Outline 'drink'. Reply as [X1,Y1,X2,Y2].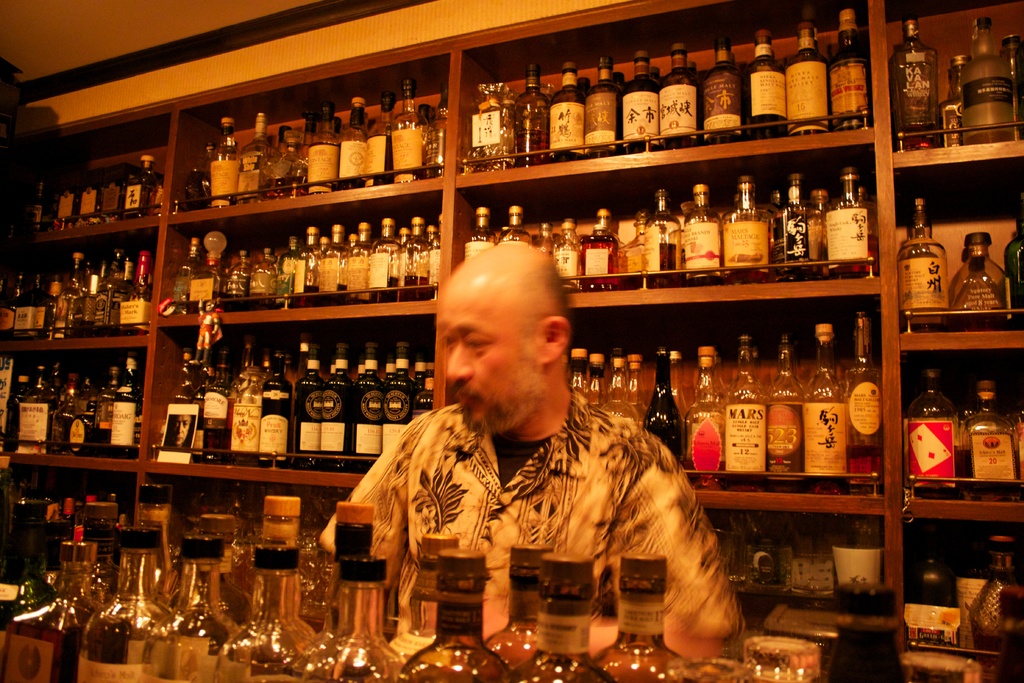
[824,162,880,271].
